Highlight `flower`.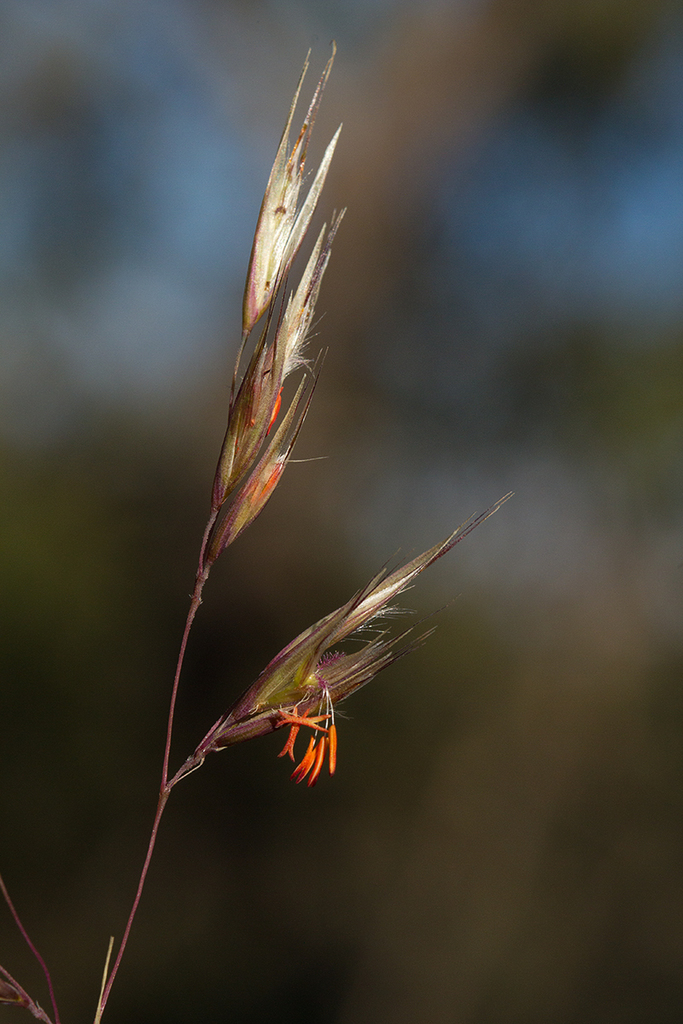
Highlighted region: [190,437,486,779].
